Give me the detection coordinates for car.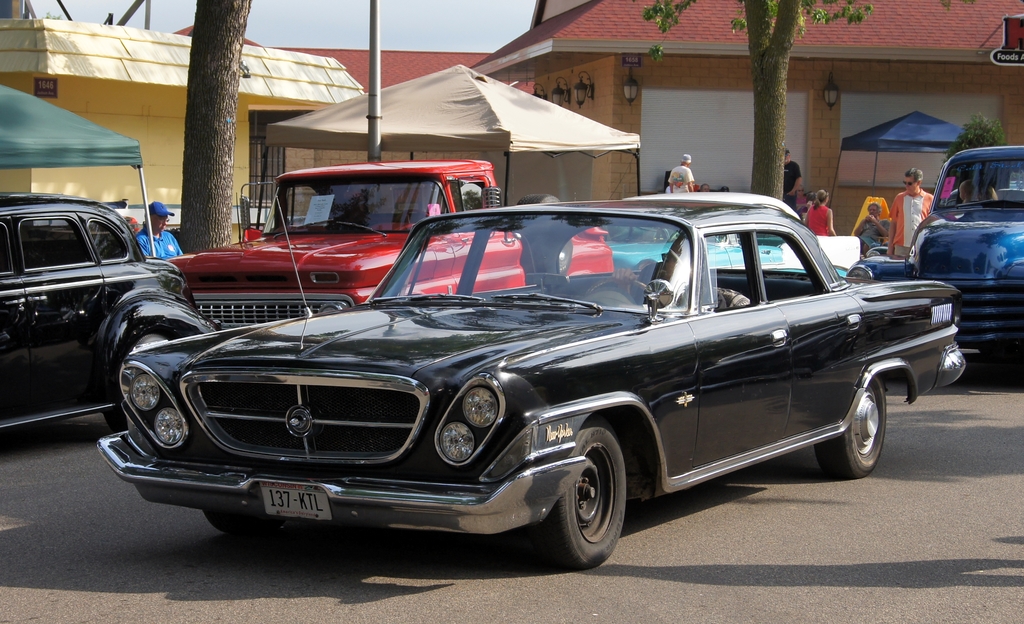
102:197:969:571.
